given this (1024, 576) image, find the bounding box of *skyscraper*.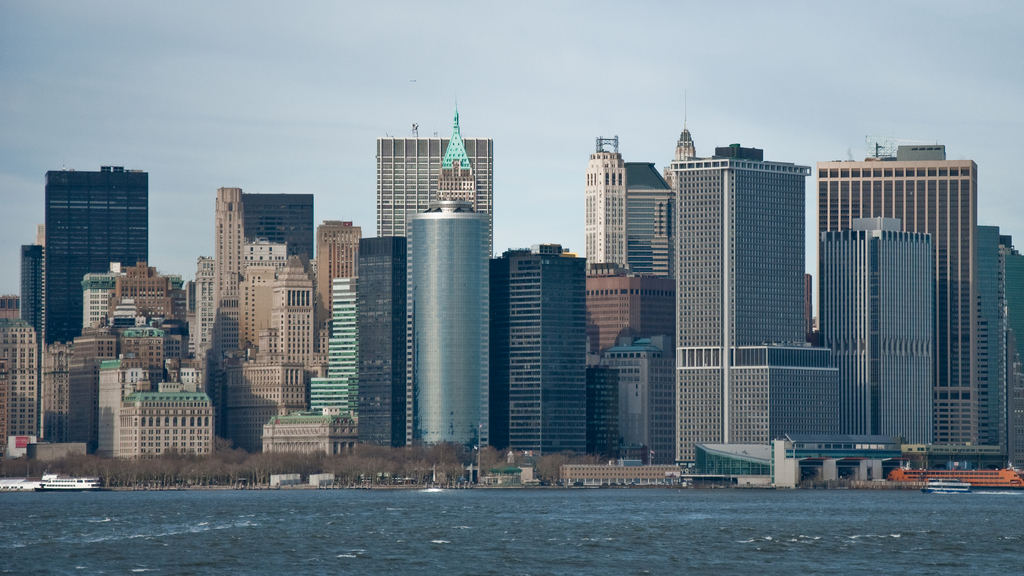
[37, 338, 88, 451].
